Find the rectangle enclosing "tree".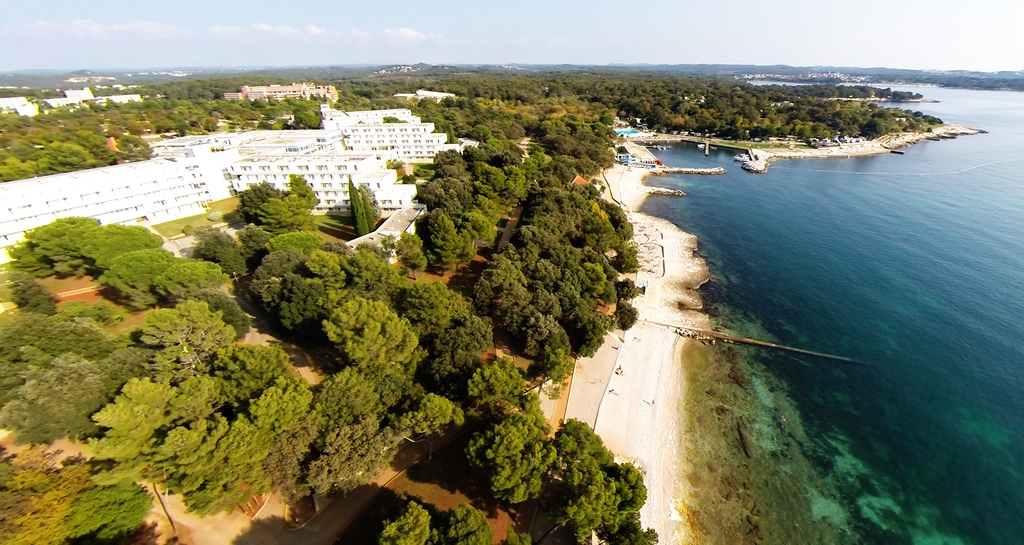
0/435/72/544.
